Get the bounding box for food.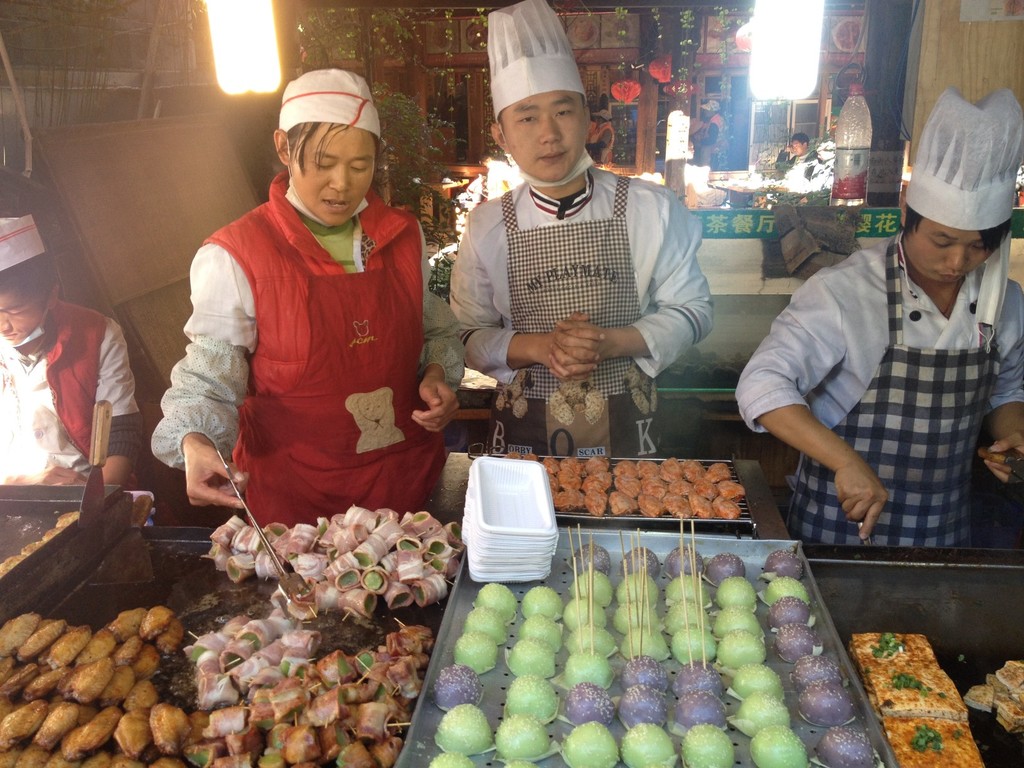
Rect(491, 710, 552, 759).
